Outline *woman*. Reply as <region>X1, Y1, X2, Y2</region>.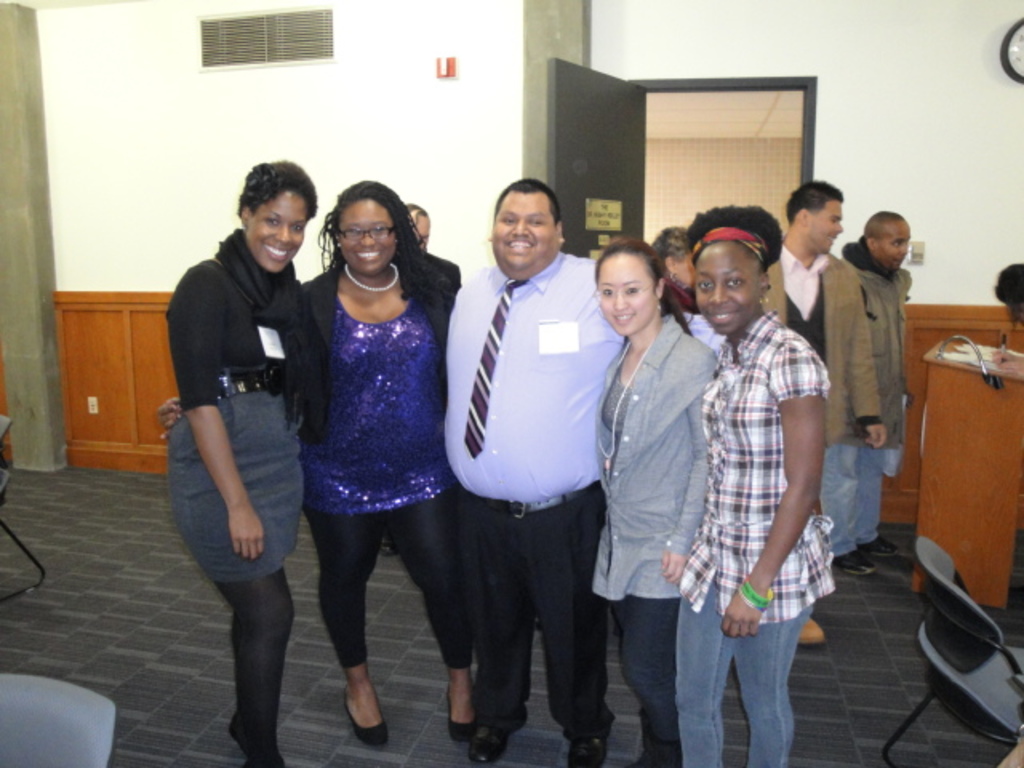
<region>640, 229, 696, 309</region>.
